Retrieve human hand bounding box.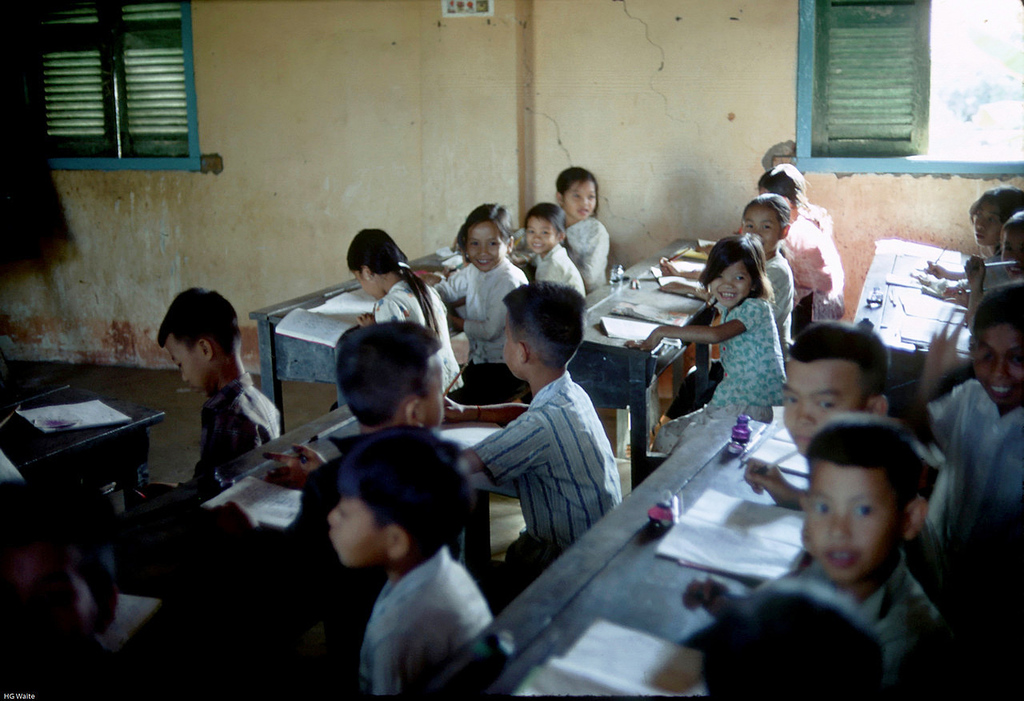
Bounding box: detection(622, 324, 666, 355).
